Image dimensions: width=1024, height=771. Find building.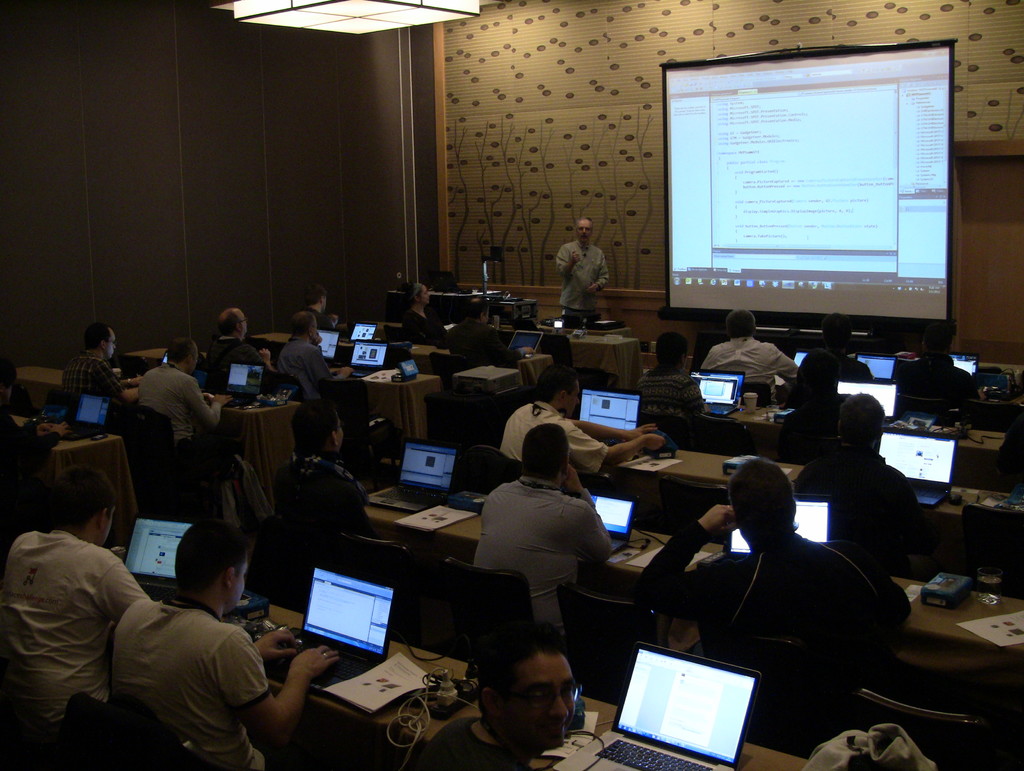
x1=0 y1=0 x2=1023 y2=770.
